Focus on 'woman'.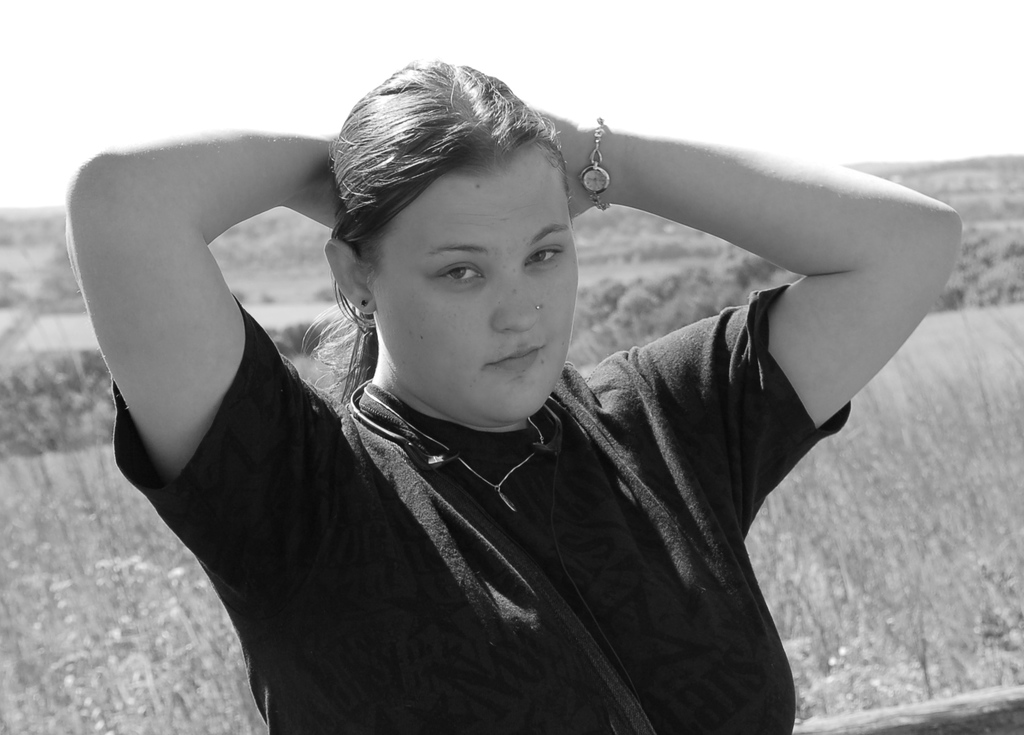
Focused at (left=61, top=56, right=960, bottom=734).
